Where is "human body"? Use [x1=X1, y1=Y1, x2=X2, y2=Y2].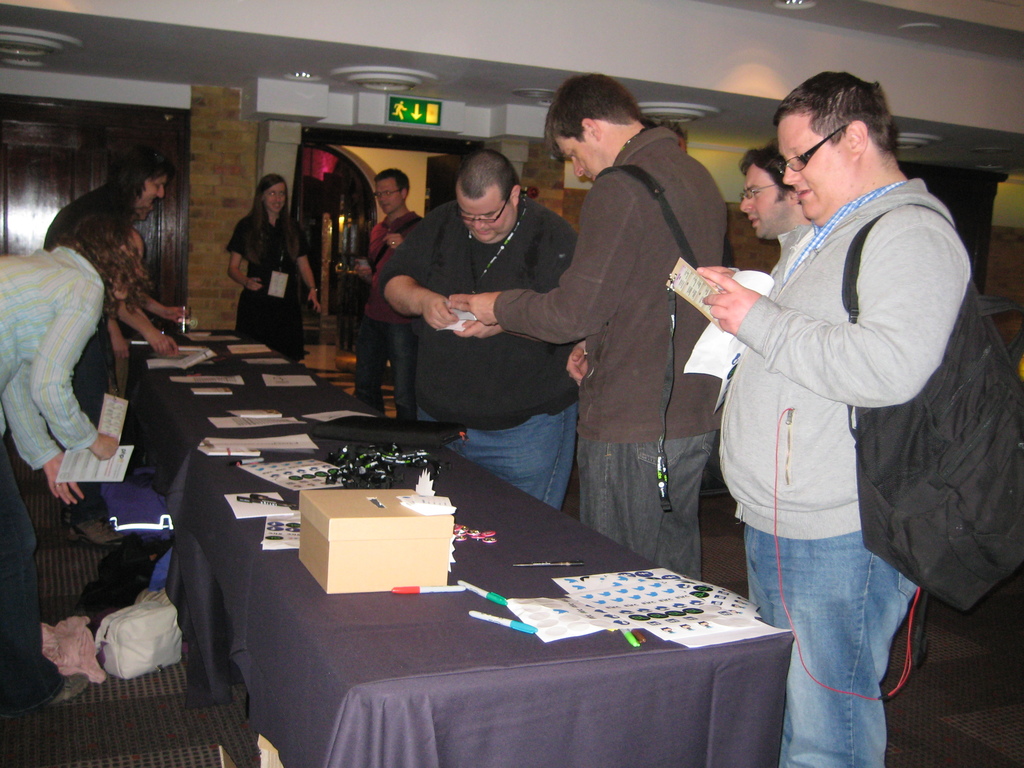
[x1=700, y1=65, x2=980, y2=765].
